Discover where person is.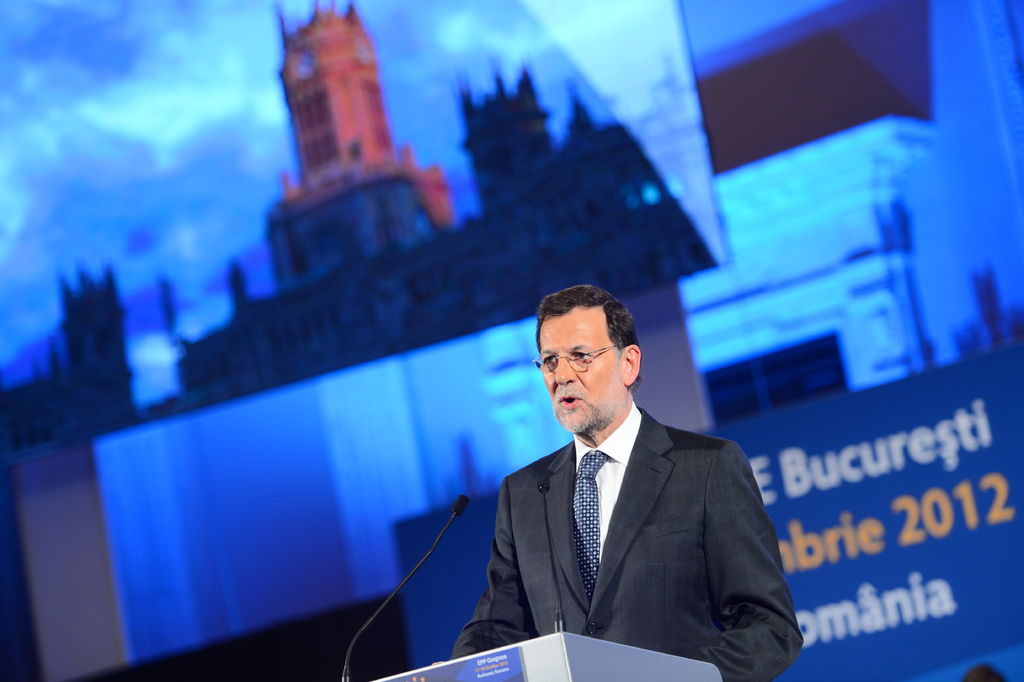
Discovered at (474, 293, 780, 681).
